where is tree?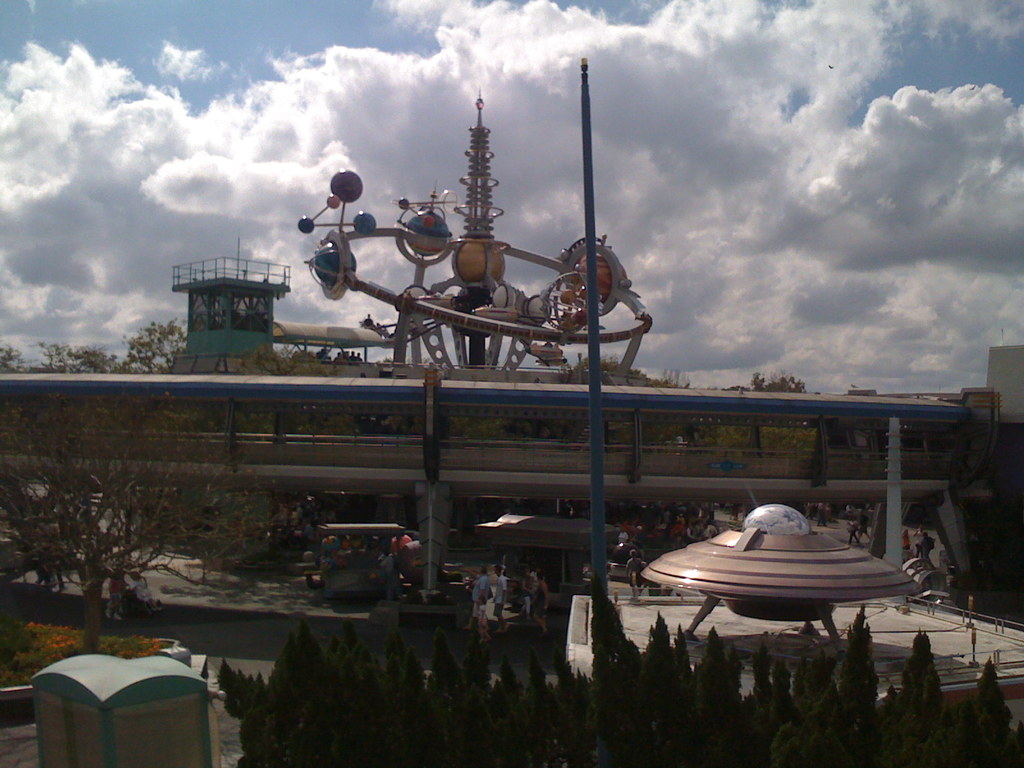
x1=13, y1=370, x2=246, y2=641.
